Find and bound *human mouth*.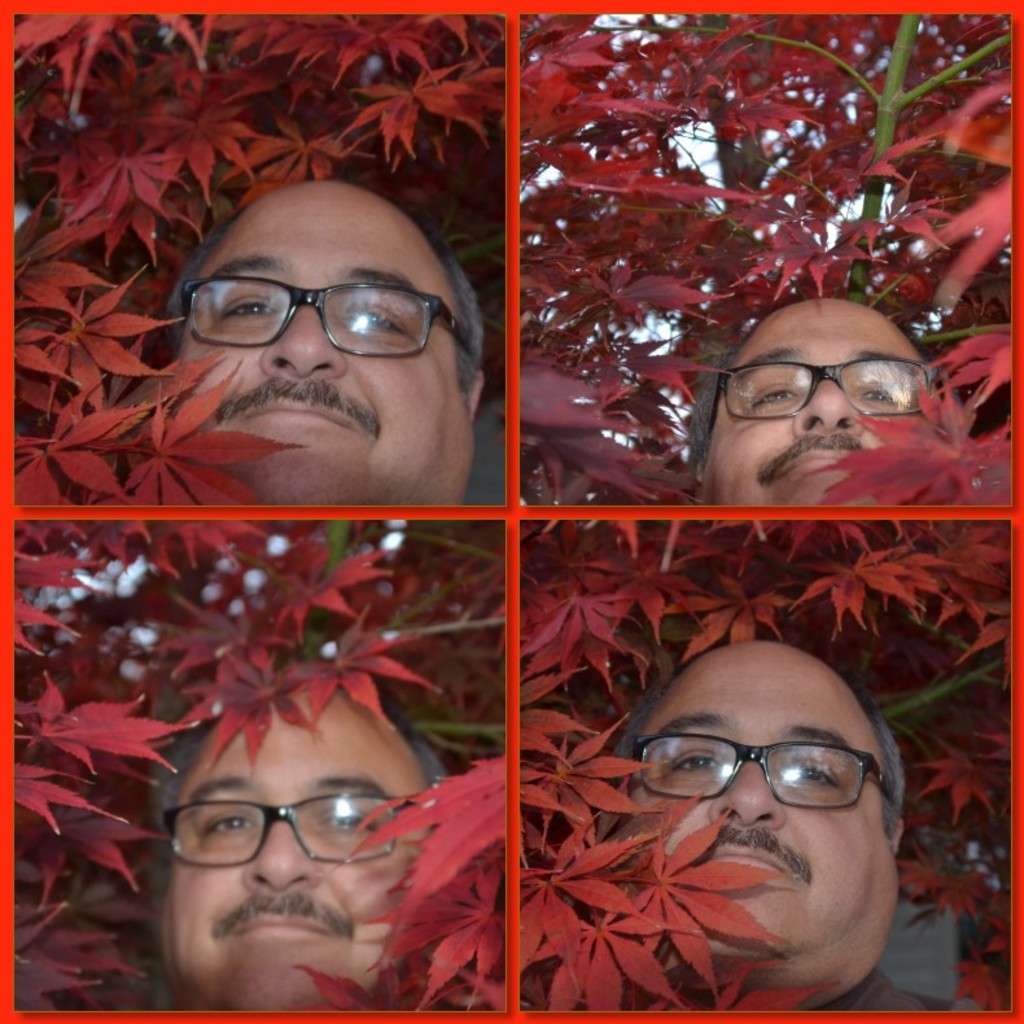
Bound: Rect(211, 894, 346, 949).
